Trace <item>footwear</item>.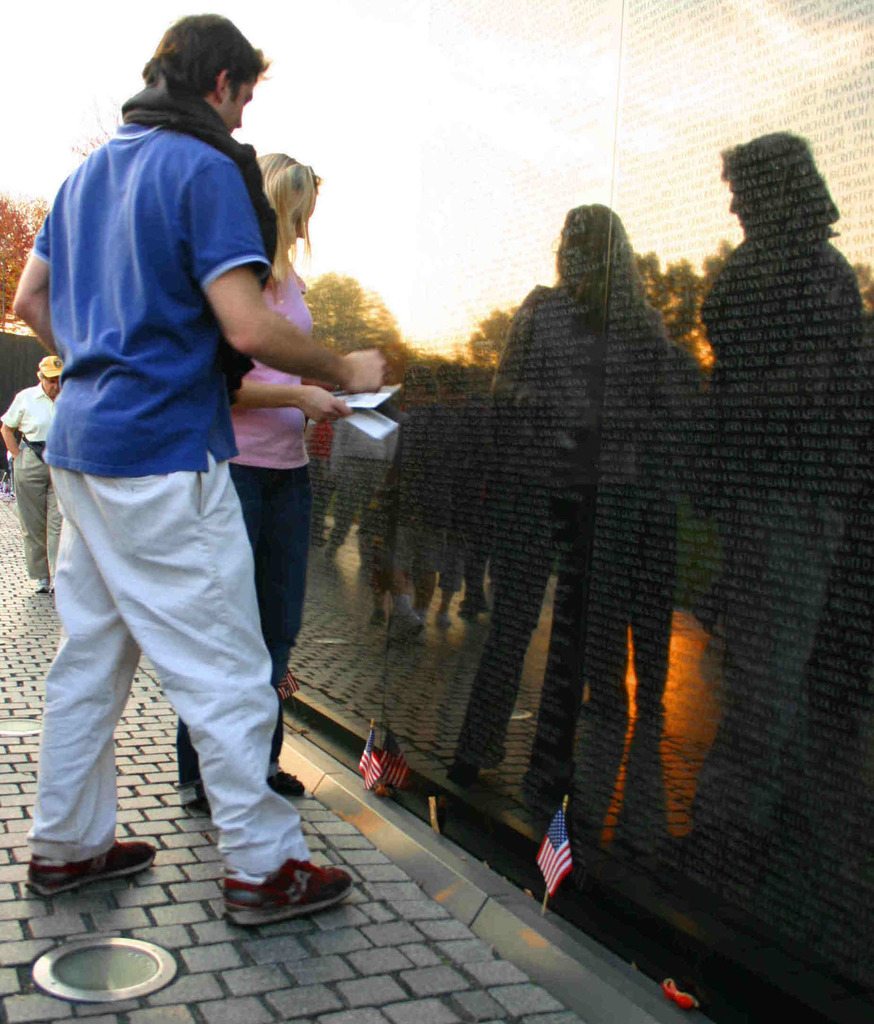
Traced to box(25, 840, 162, 893).
